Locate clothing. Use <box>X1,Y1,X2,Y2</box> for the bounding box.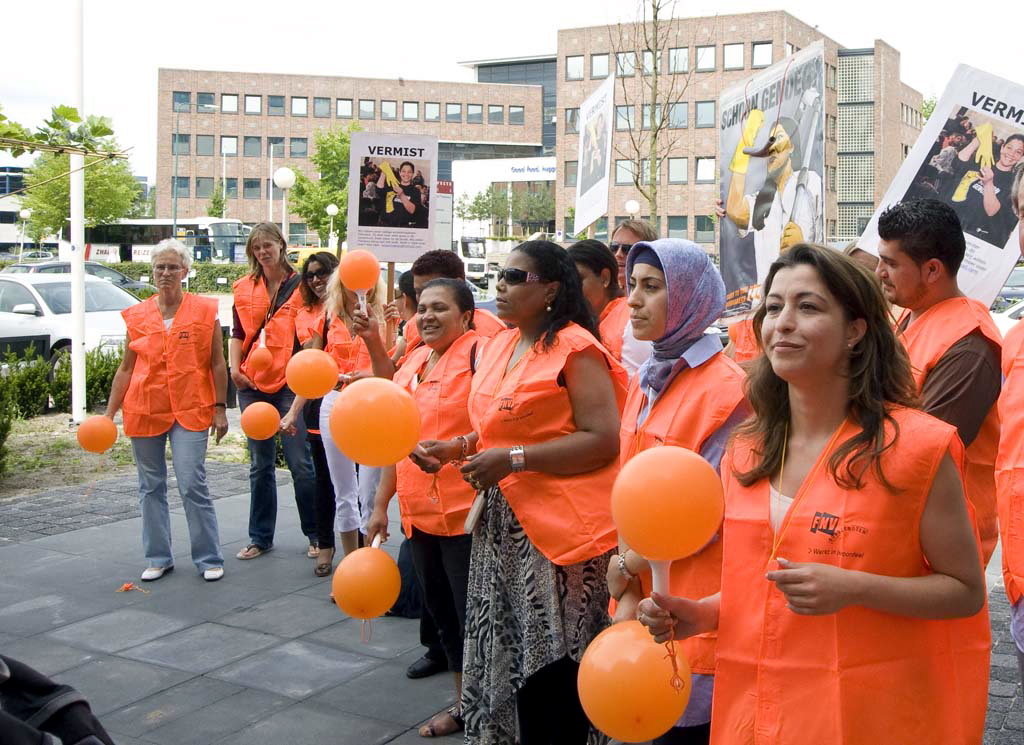
<box>301,308,389,537</box>.
